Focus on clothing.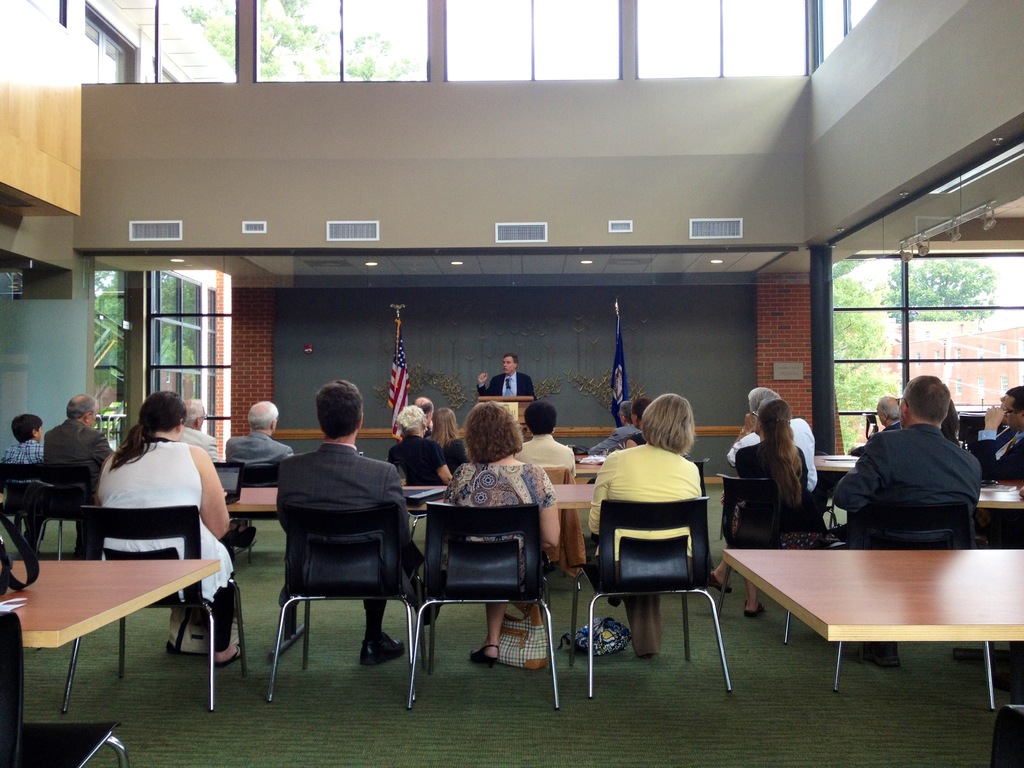
Focused at box=[228, 425, 294, 466].
